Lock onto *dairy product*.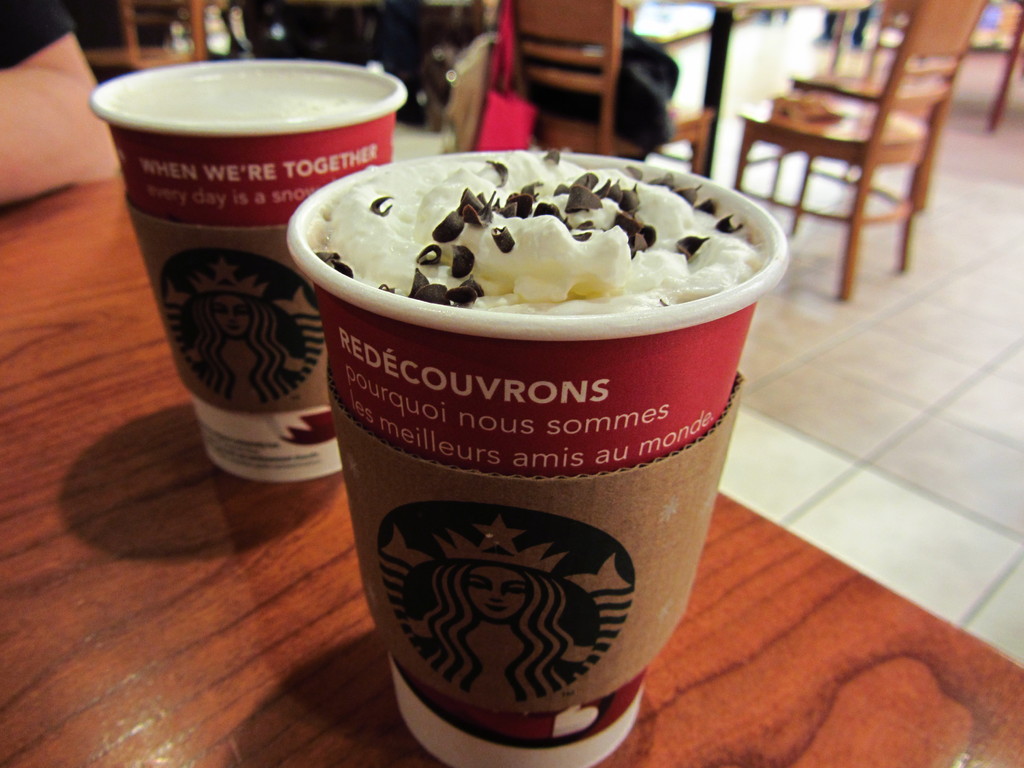
Locked: l=323, t=152, r=768, b=317.
